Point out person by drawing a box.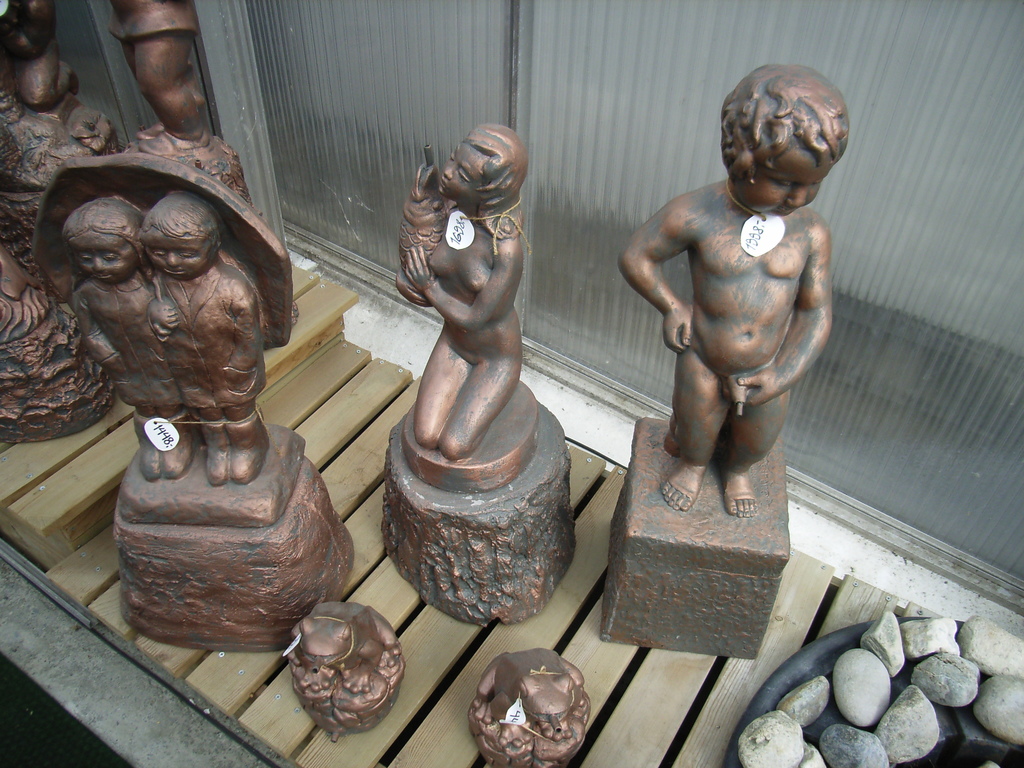
BBox(67, 200, 188, 470).
